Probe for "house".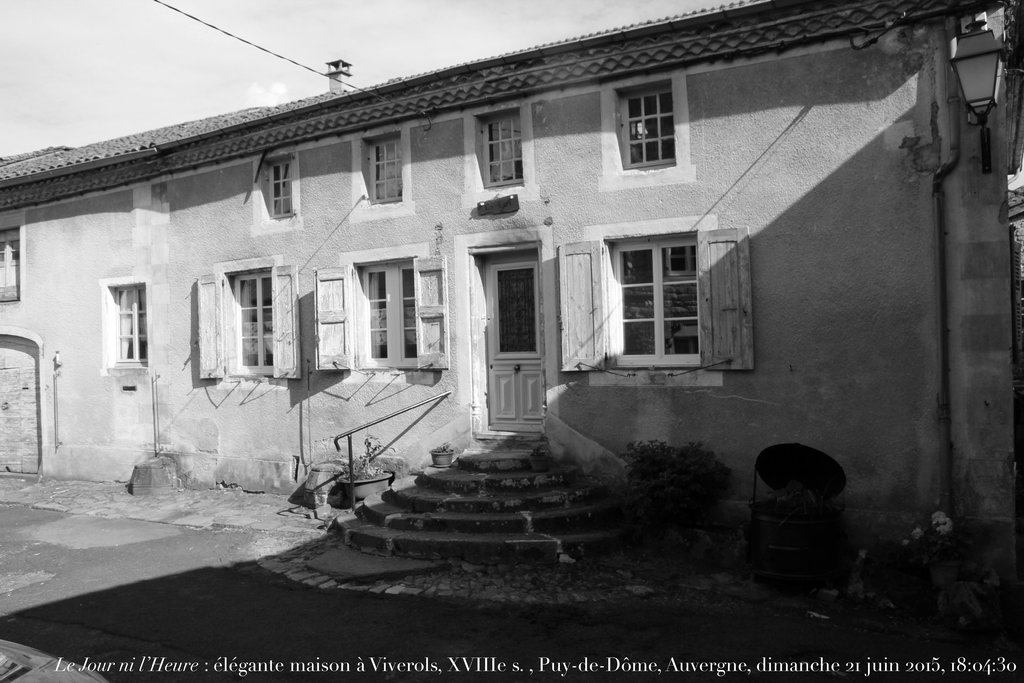
Probe result: [0, 0, 1023, 554].
